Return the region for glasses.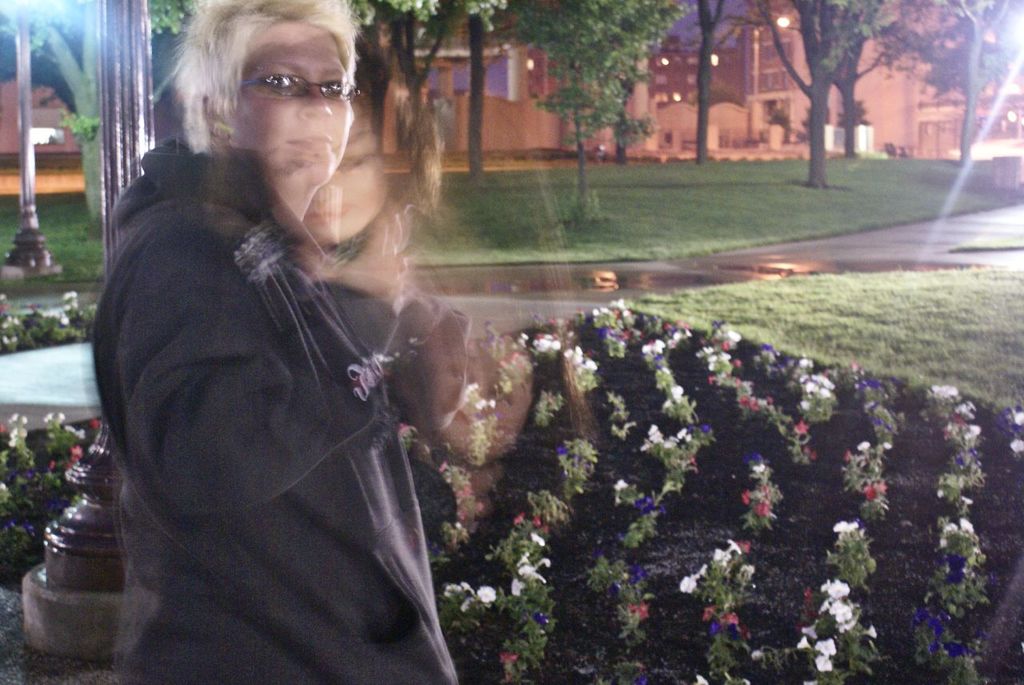
x1=215, y1=54, x2=354, y2=108.
